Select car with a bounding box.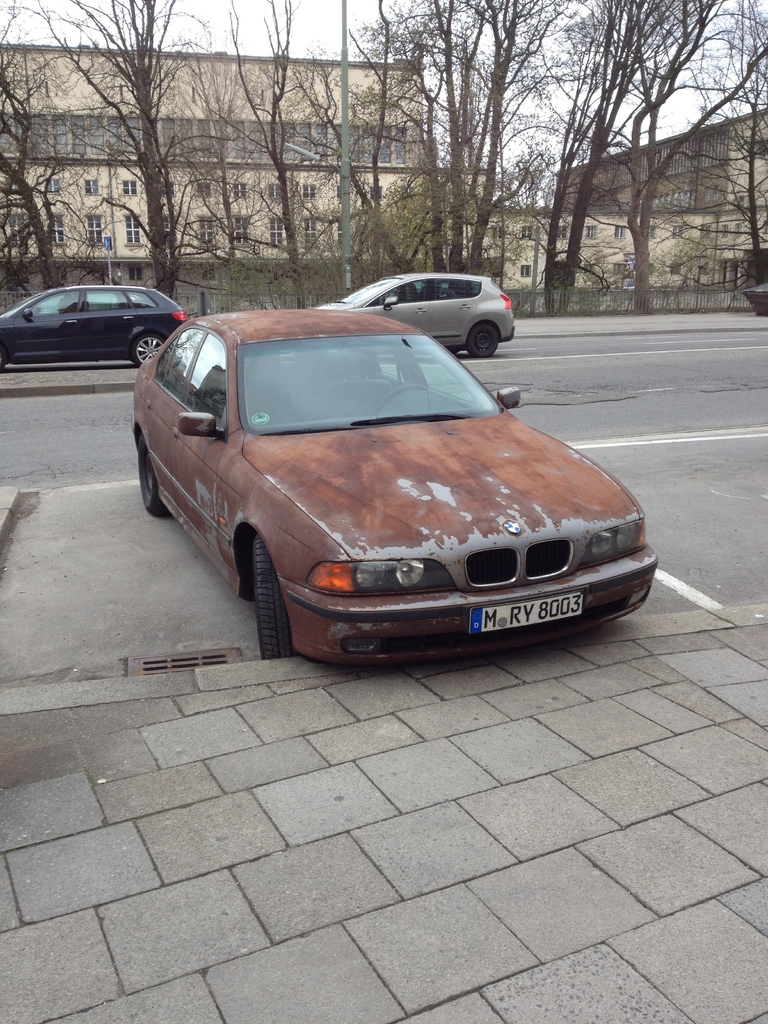
0/282/189/359.
